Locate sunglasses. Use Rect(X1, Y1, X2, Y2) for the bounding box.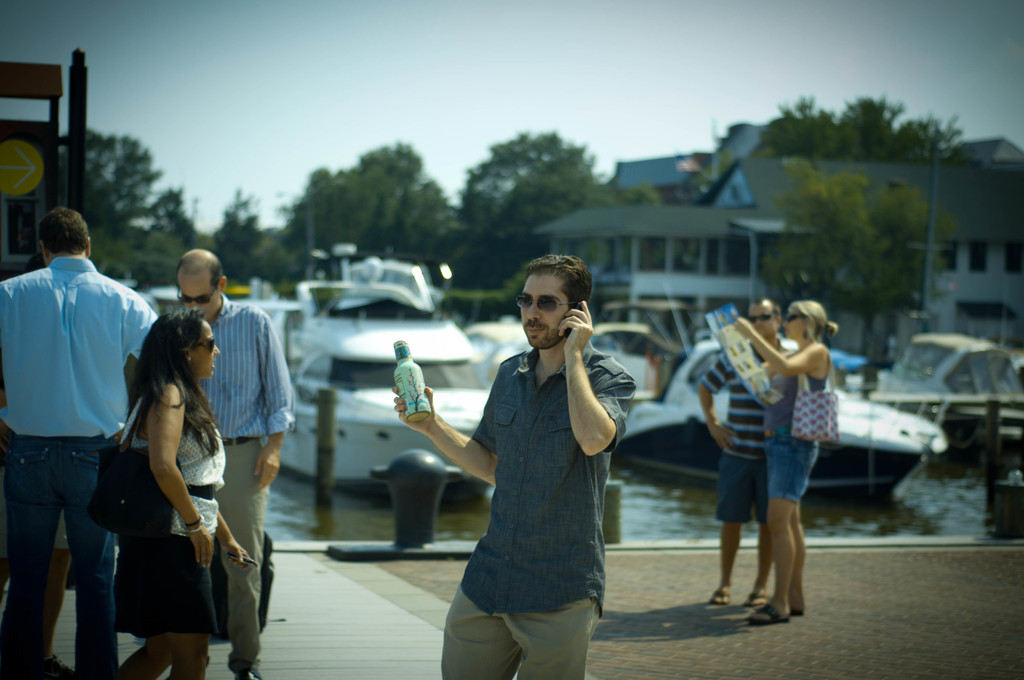
Rect(515, 296, 578, 314).
